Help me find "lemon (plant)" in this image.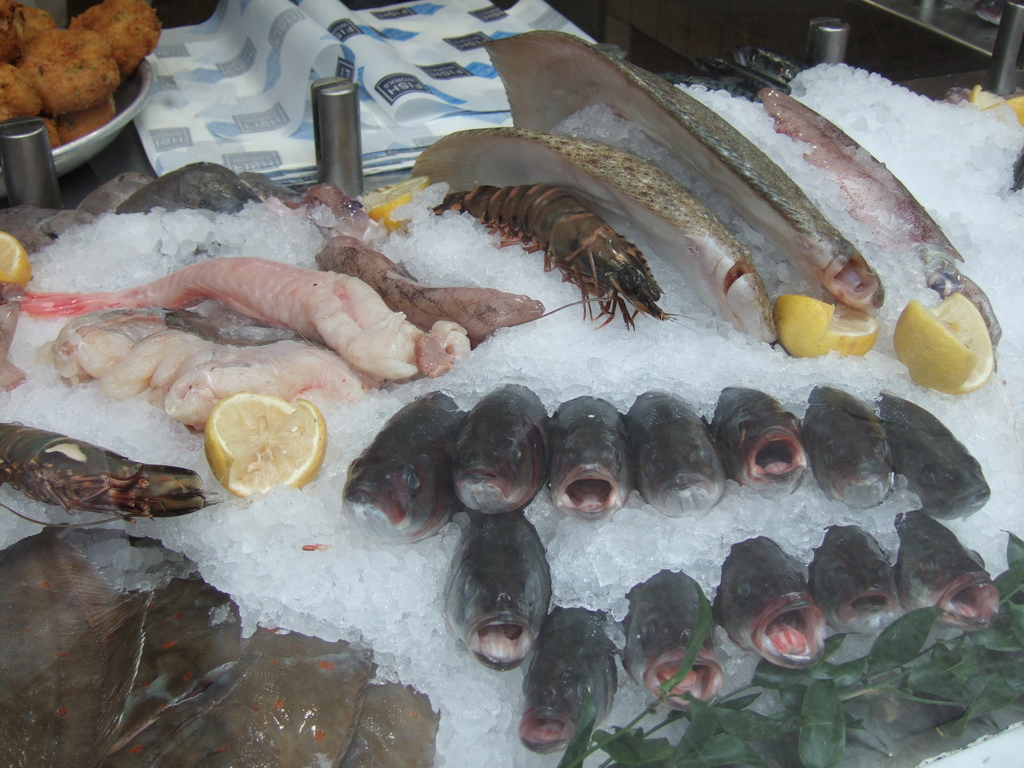
Found it: box(770, 297, 877, 358).
